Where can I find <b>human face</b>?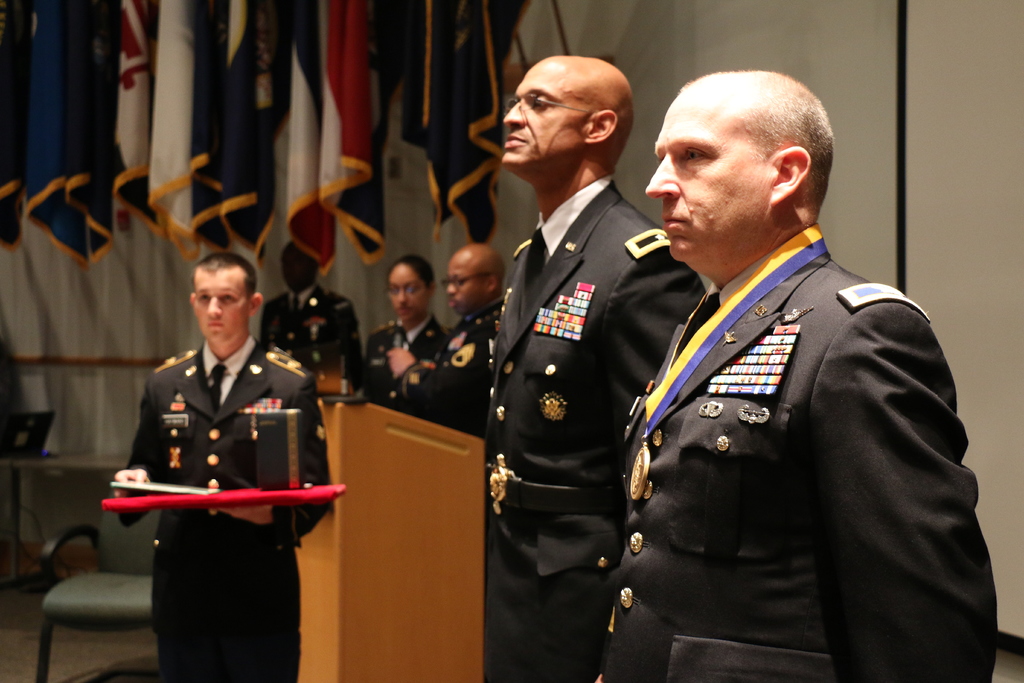
You can find it at bbox=[385, 259, 426, 324].
